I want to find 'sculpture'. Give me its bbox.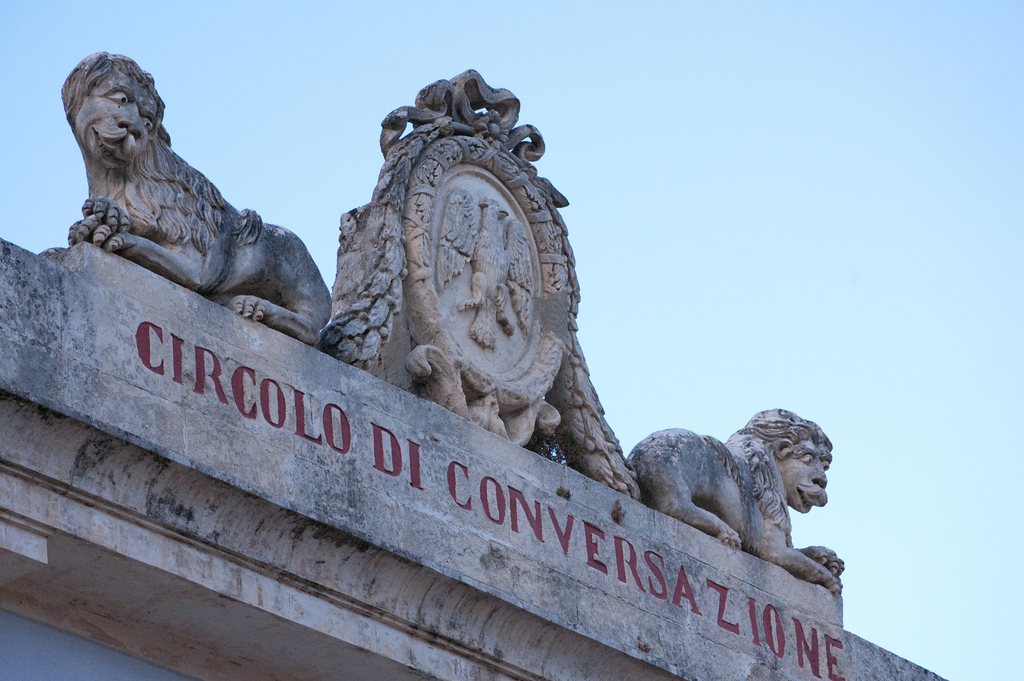
627,418,860,581.
